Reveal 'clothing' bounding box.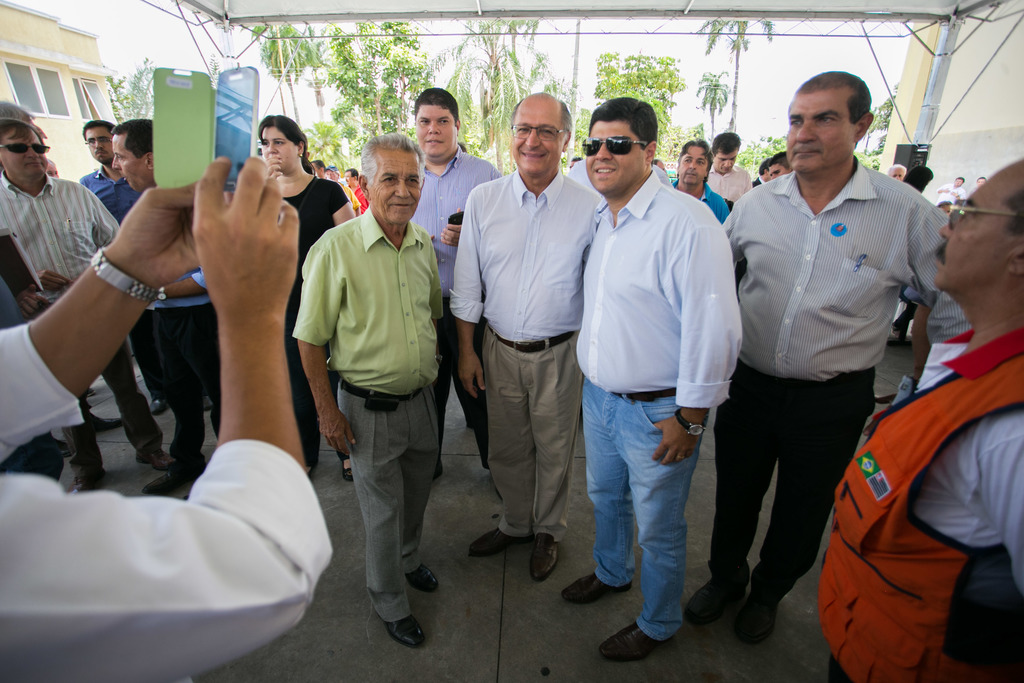
Revealed: bbox=(574, 167, 743, 646).
